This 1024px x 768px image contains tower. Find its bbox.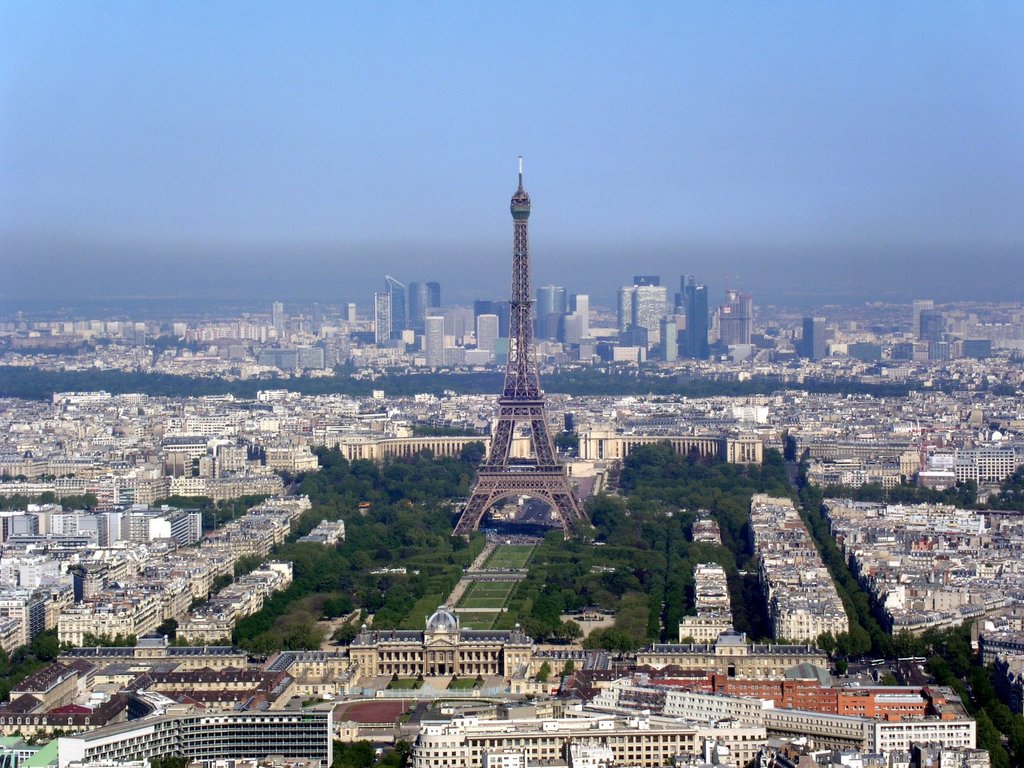
[x1=407, y1=277, x2=447, y2=335].
